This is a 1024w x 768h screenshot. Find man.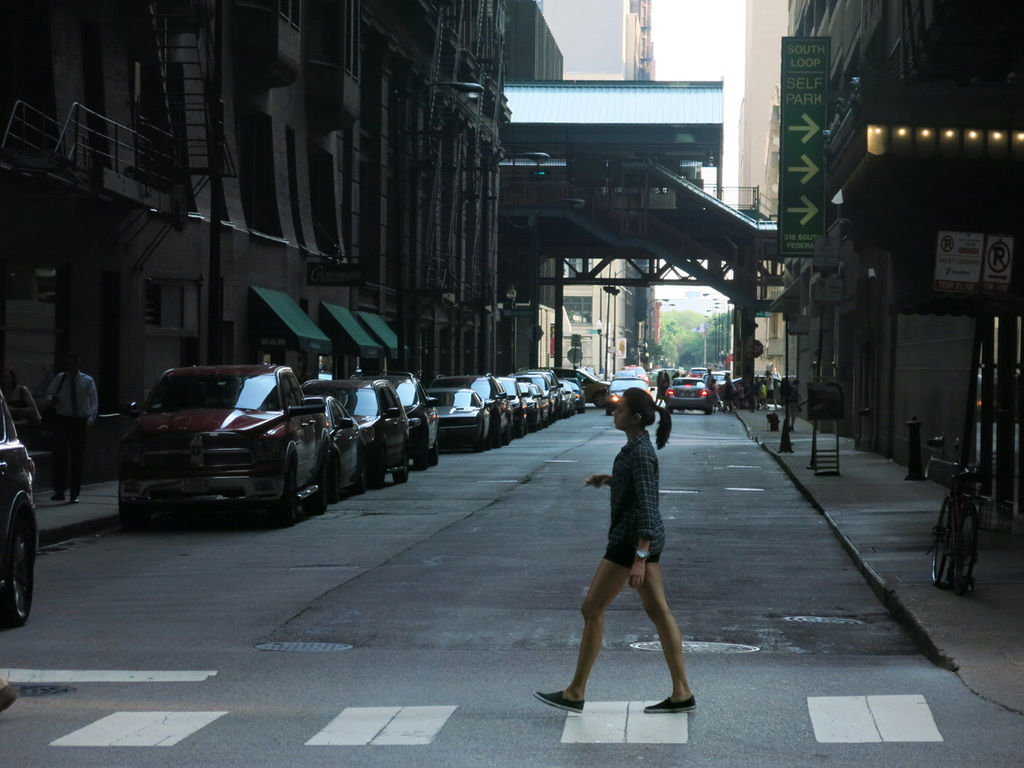
Bounding box: {"left": 17, "top": 351, "right": 86, "bottom": 482}.
